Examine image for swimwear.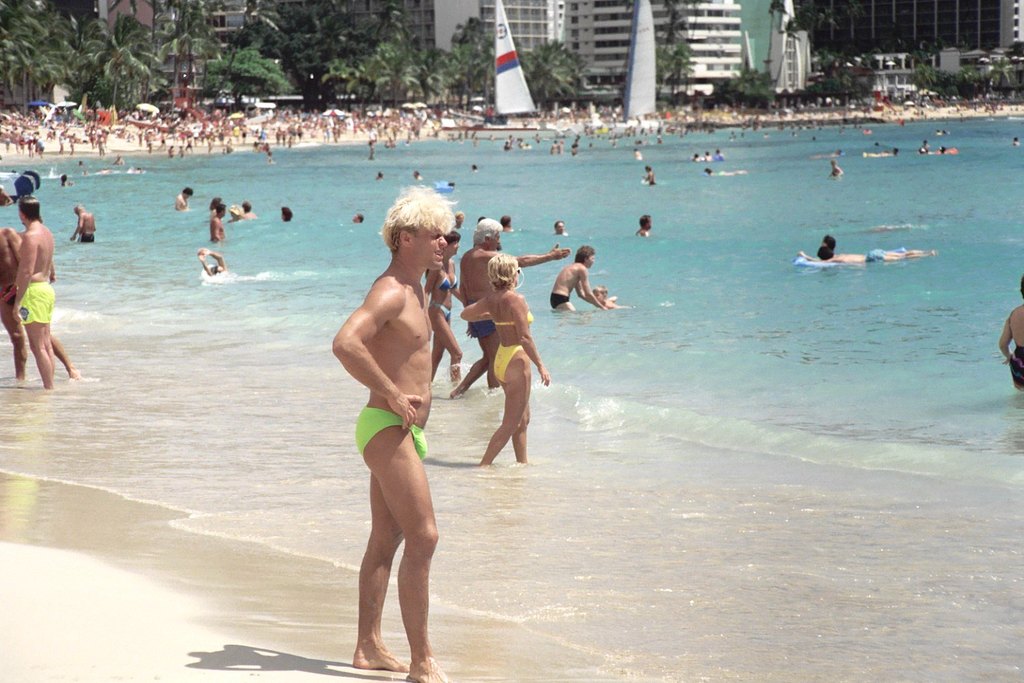
Examination result: x1=1010, y1=341, x2=1023, y2=389.
